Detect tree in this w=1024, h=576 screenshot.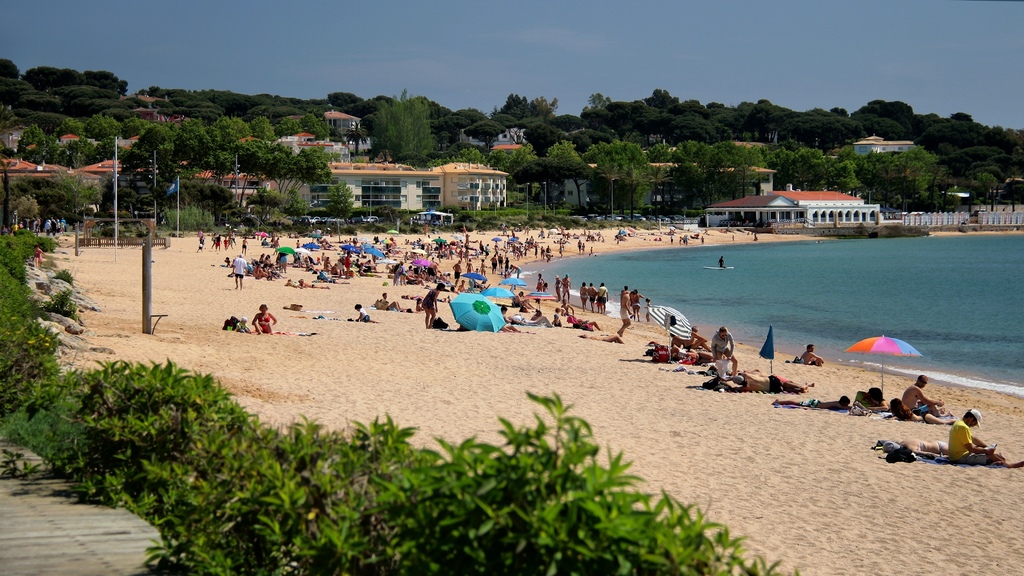
Detection: x1=200 y1=136 x2=330 y2=198.
